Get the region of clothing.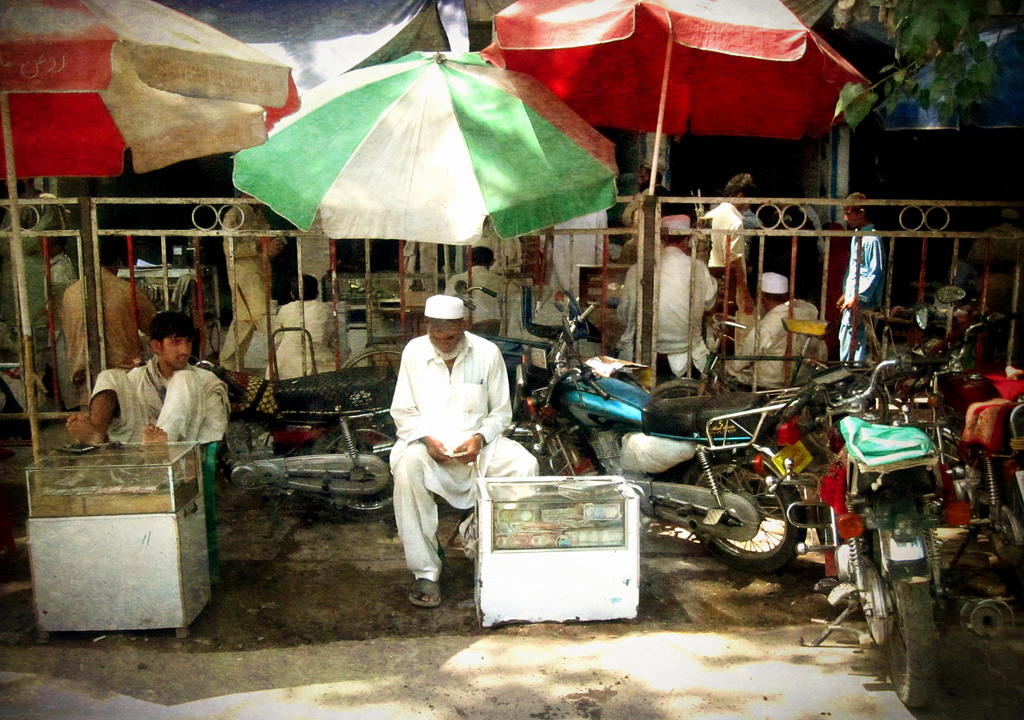
Rect(552, 213, 610, 291).
